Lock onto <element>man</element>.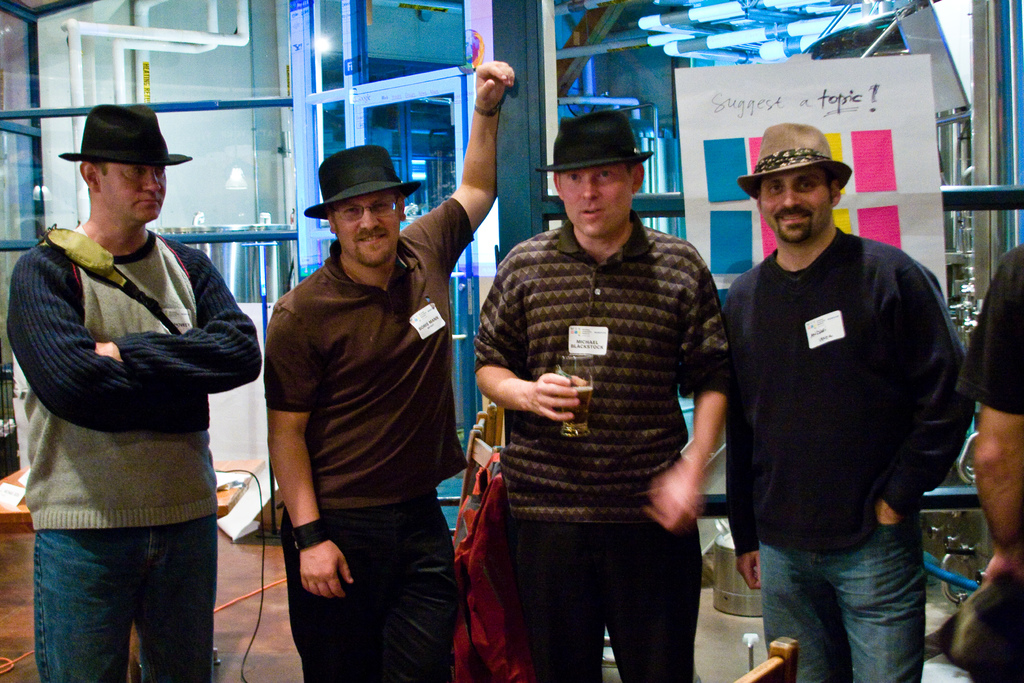
Locked: bbox(471, 119, 730, 682).
